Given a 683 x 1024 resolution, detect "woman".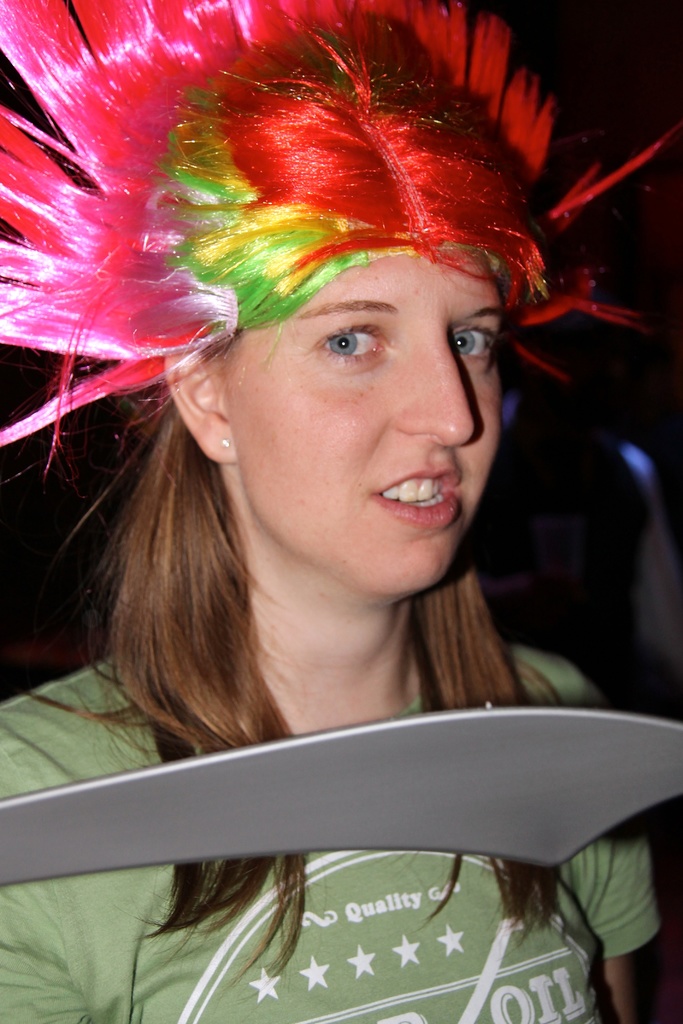
(0,6,679,1023).
